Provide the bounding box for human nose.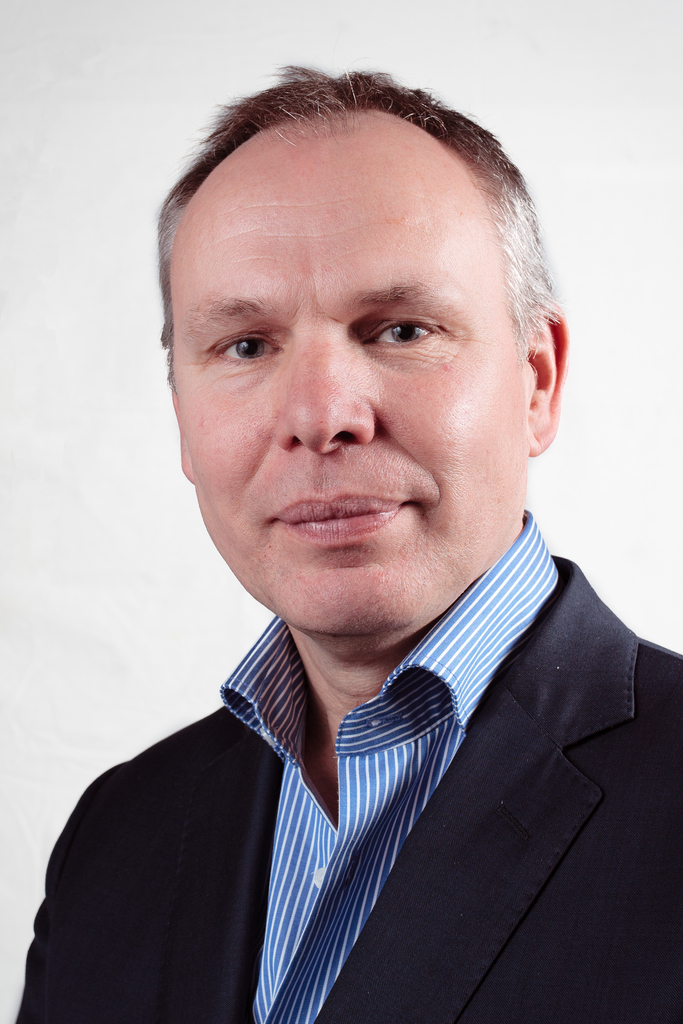
crop(277, 323, 373, 450).
